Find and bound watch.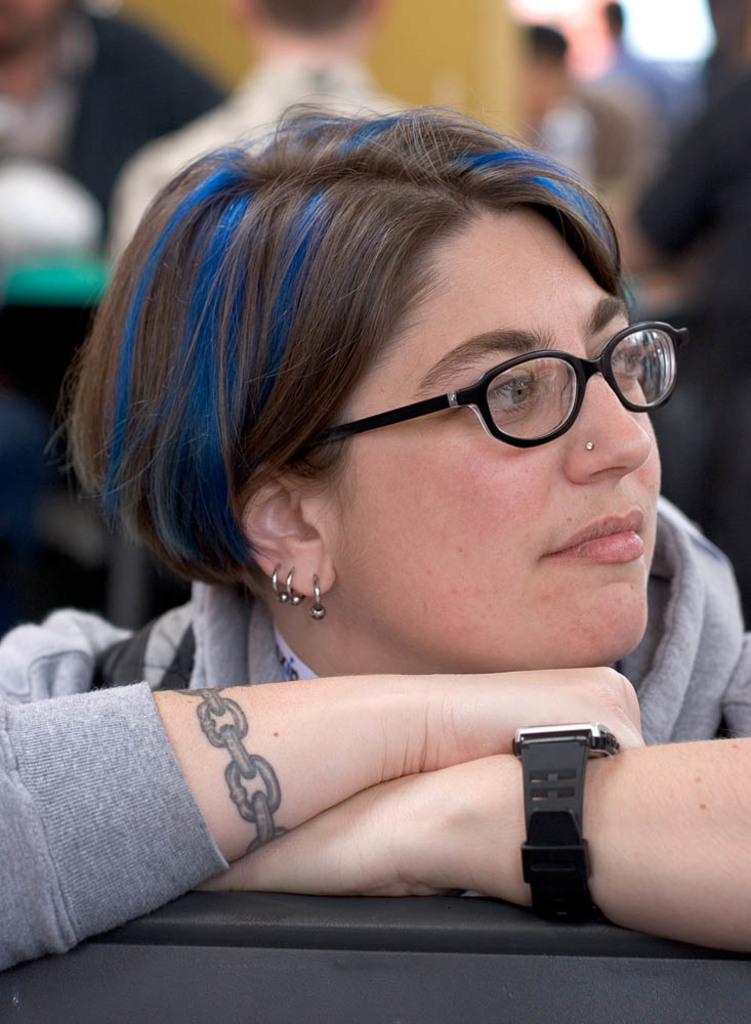
Bound: [507, 715, 613, 912].
